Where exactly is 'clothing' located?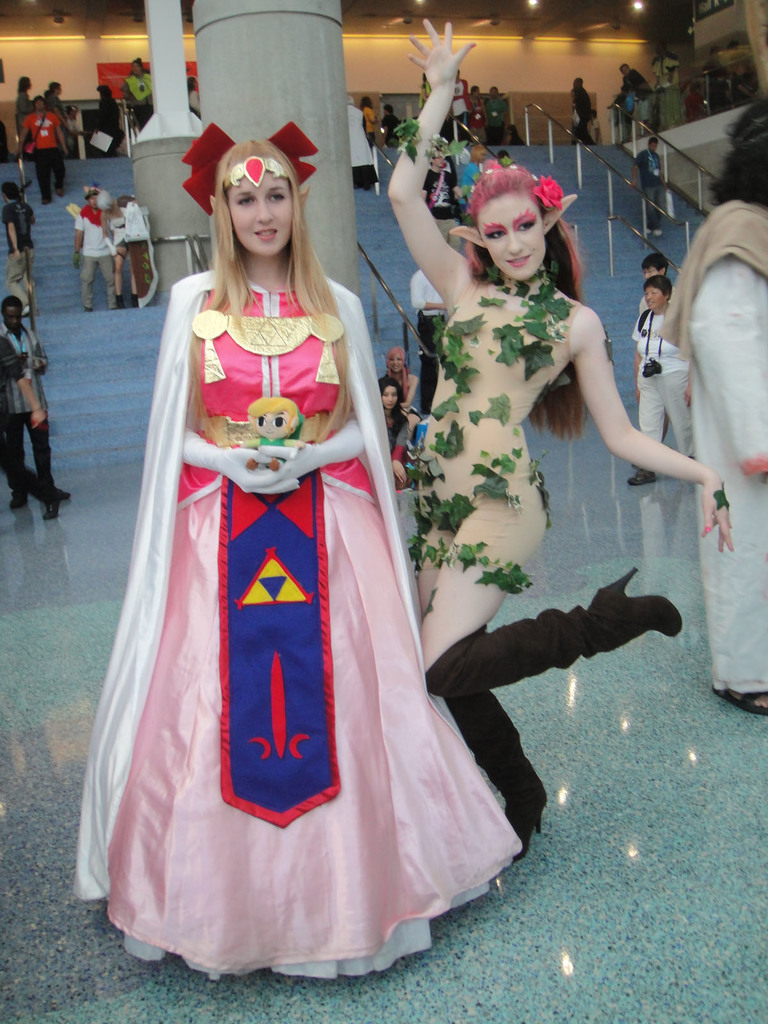
Its bounding box is box=[20, 99, 76, 195].
